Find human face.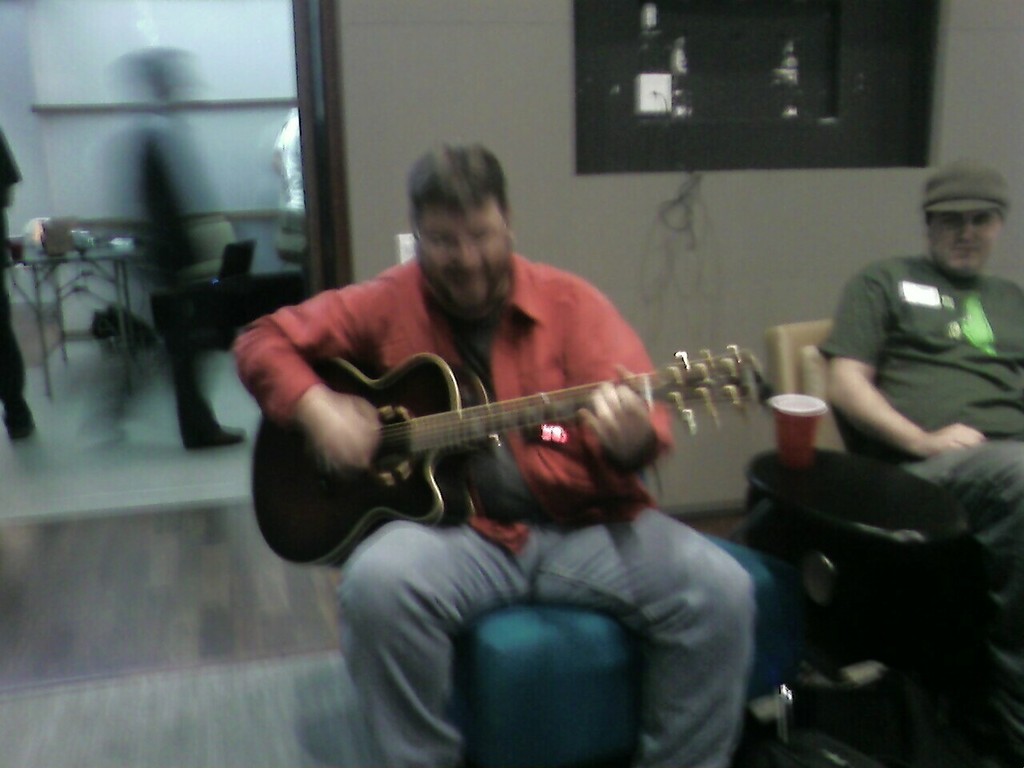
region(417, 206, 510, 309).
